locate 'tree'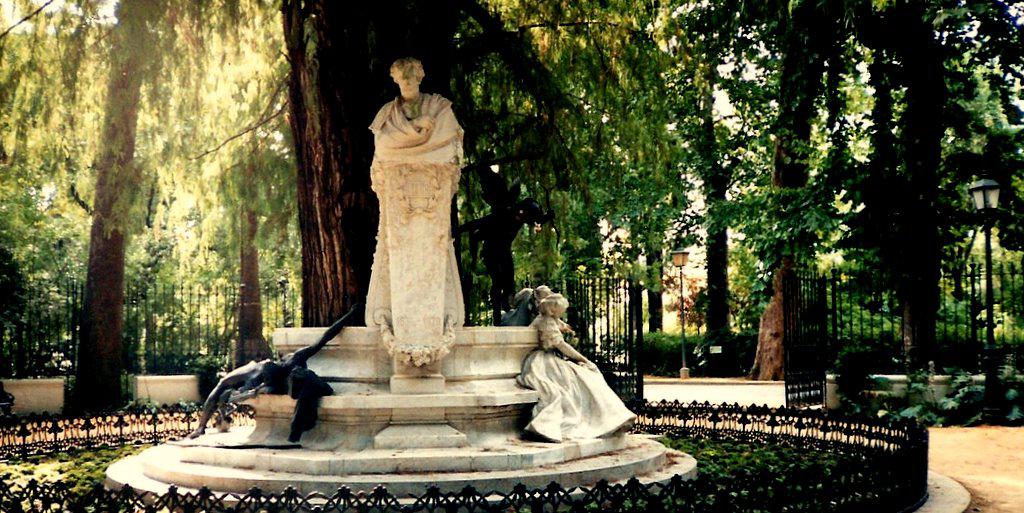
<bbox>938, 21, 1009, 181</bbox>
